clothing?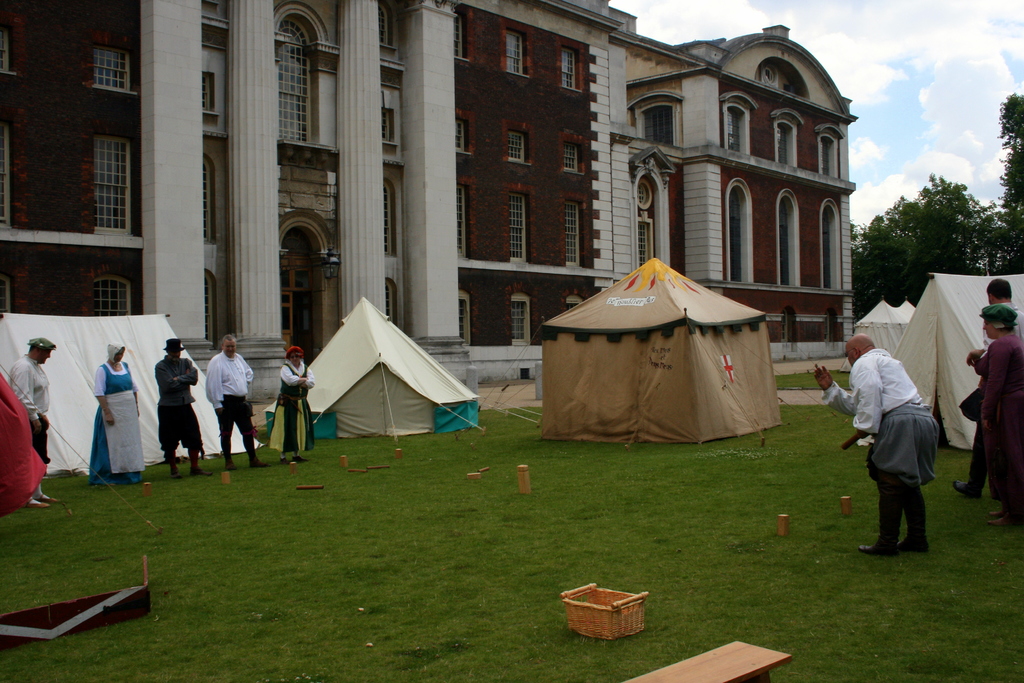
box=[823, 343, 929, 553]
